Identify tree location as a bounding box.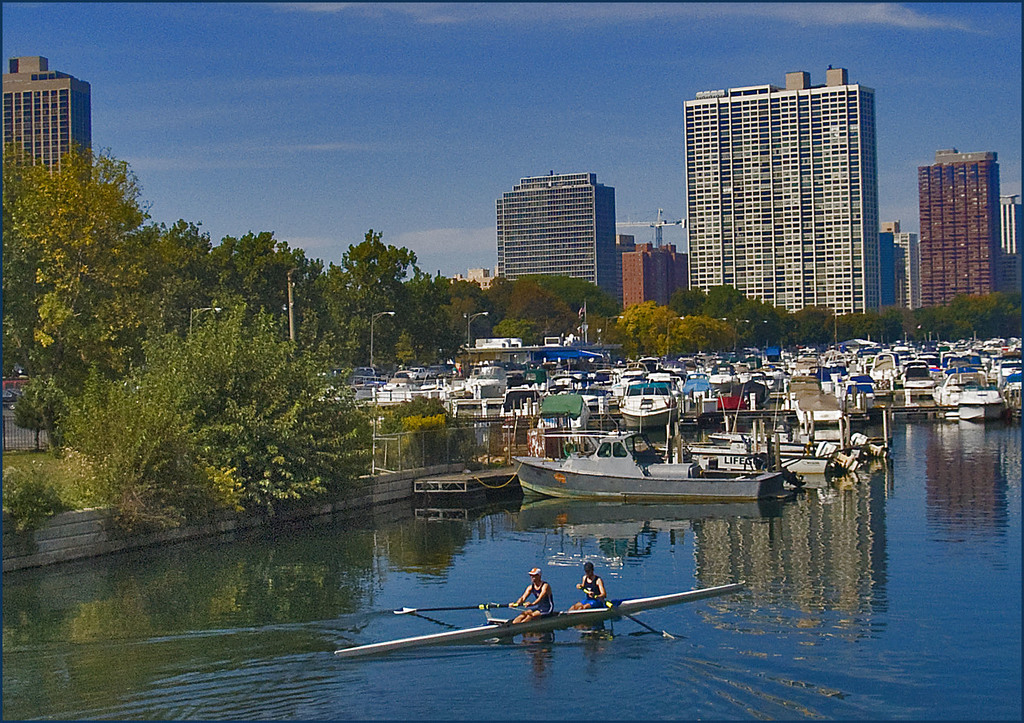
bbox=(780, 309, 834, 345).
